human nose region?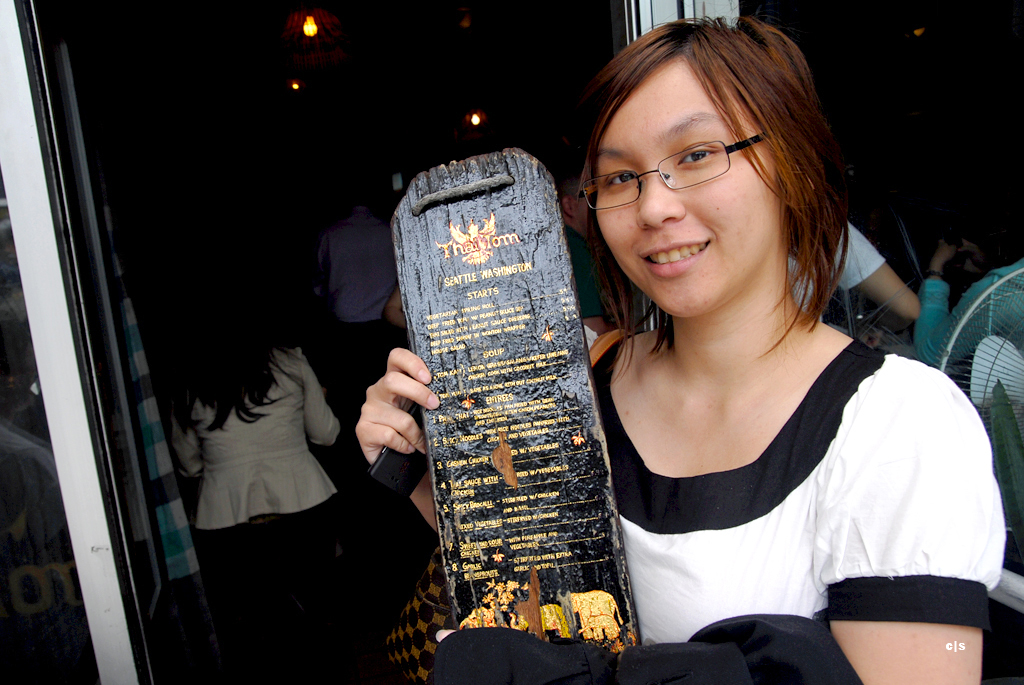
(632,165,684,229)
